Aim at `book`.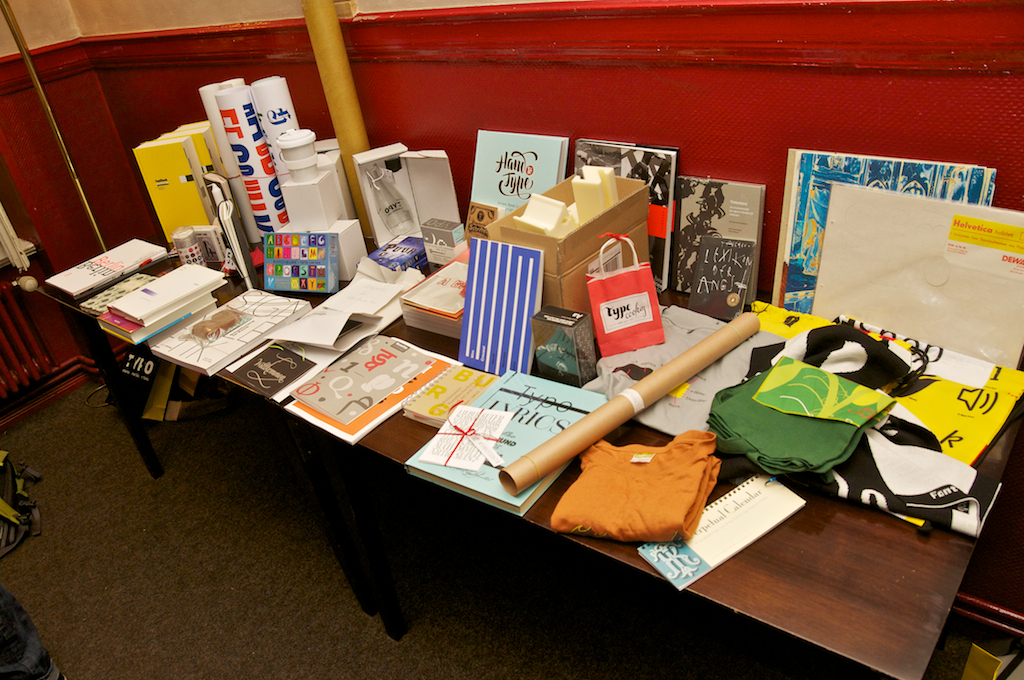
Aimed at 154, 282, 309, 379.
